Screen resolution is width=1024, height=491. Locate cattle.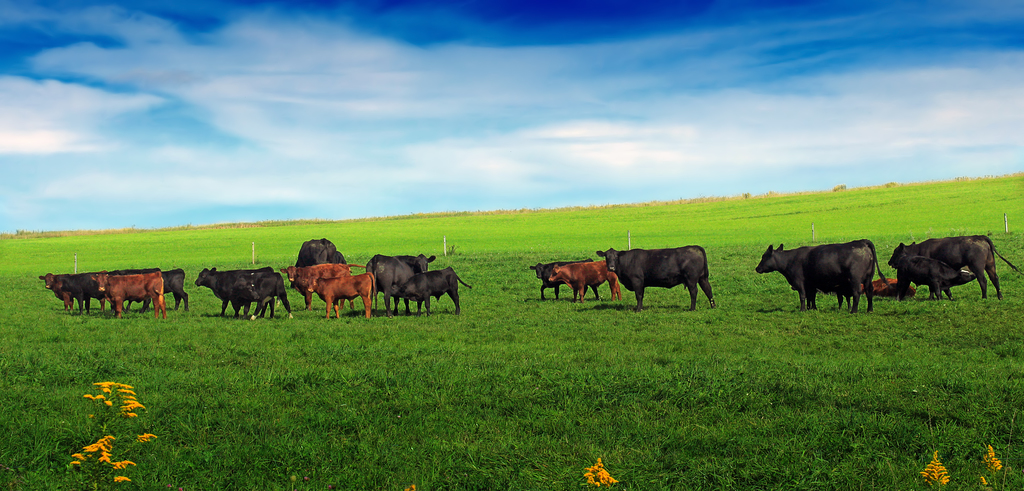
x1=296 y1=237 x2=348 y2=269.
